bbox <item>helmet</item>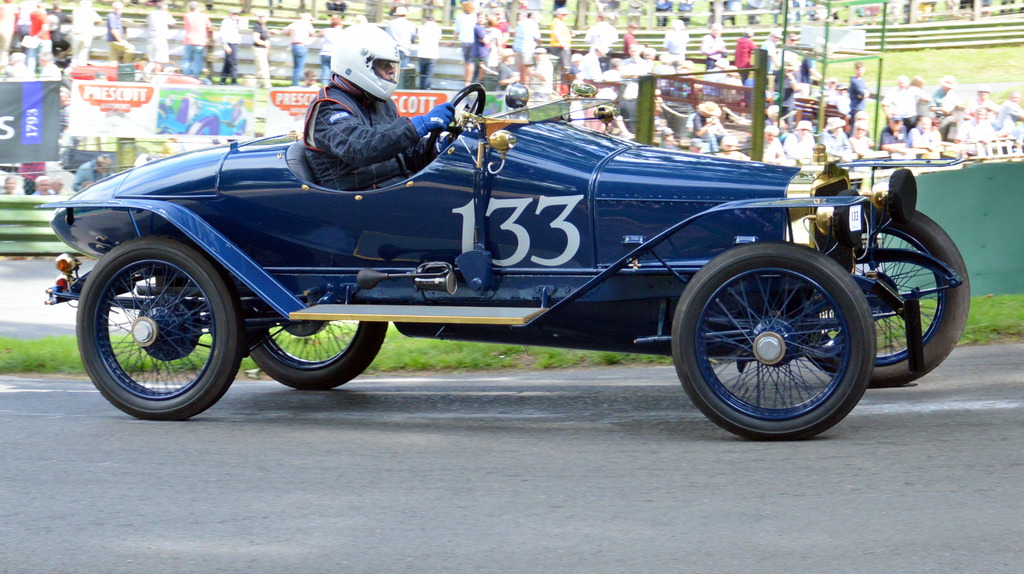
(left=319, top=44, right=394, bottom=99)
